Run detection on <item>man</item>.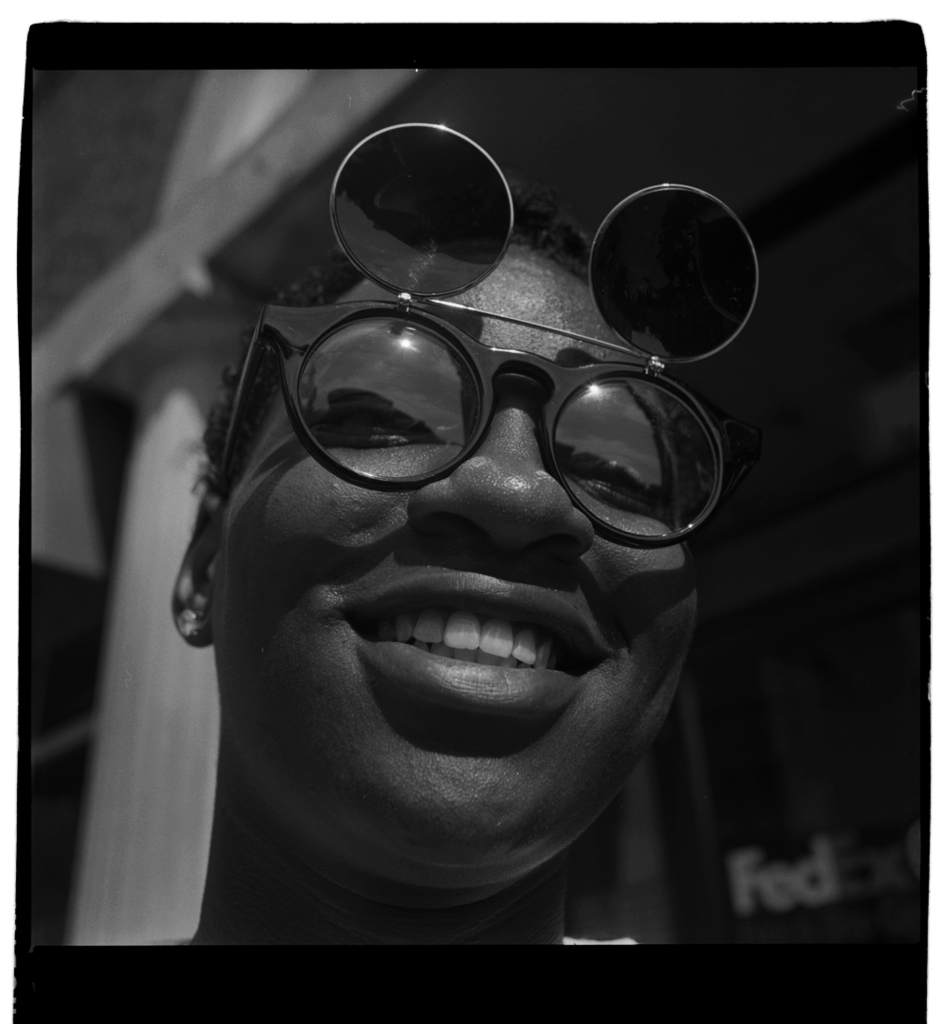
Result: x1=157, y1=148, x2=780, y2=775.
